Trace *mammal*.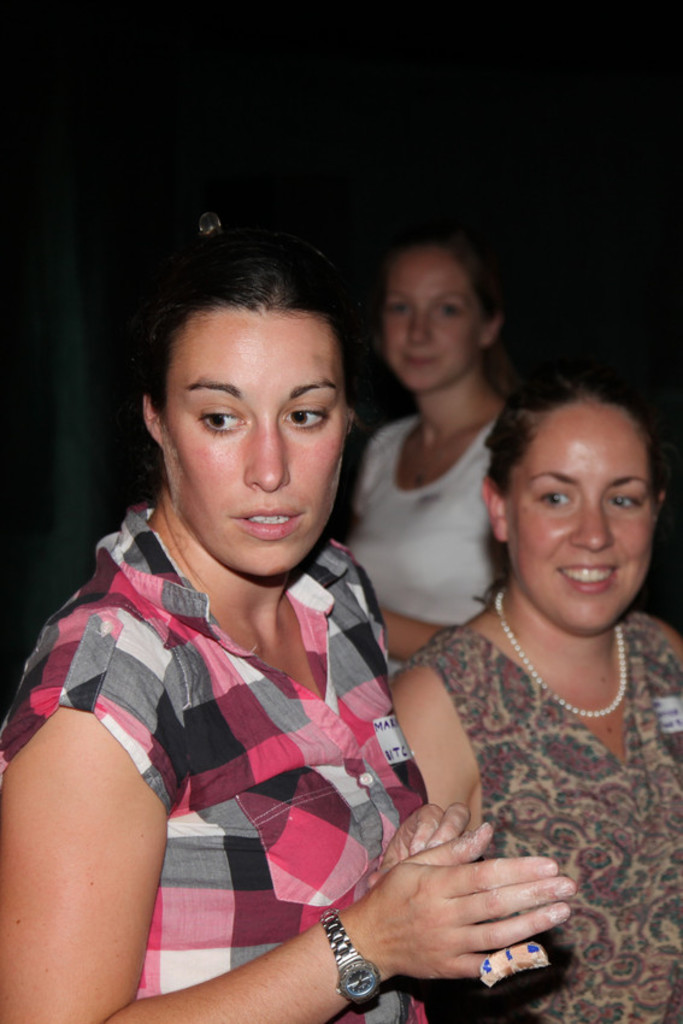
Traced to (328,235,517,683).
